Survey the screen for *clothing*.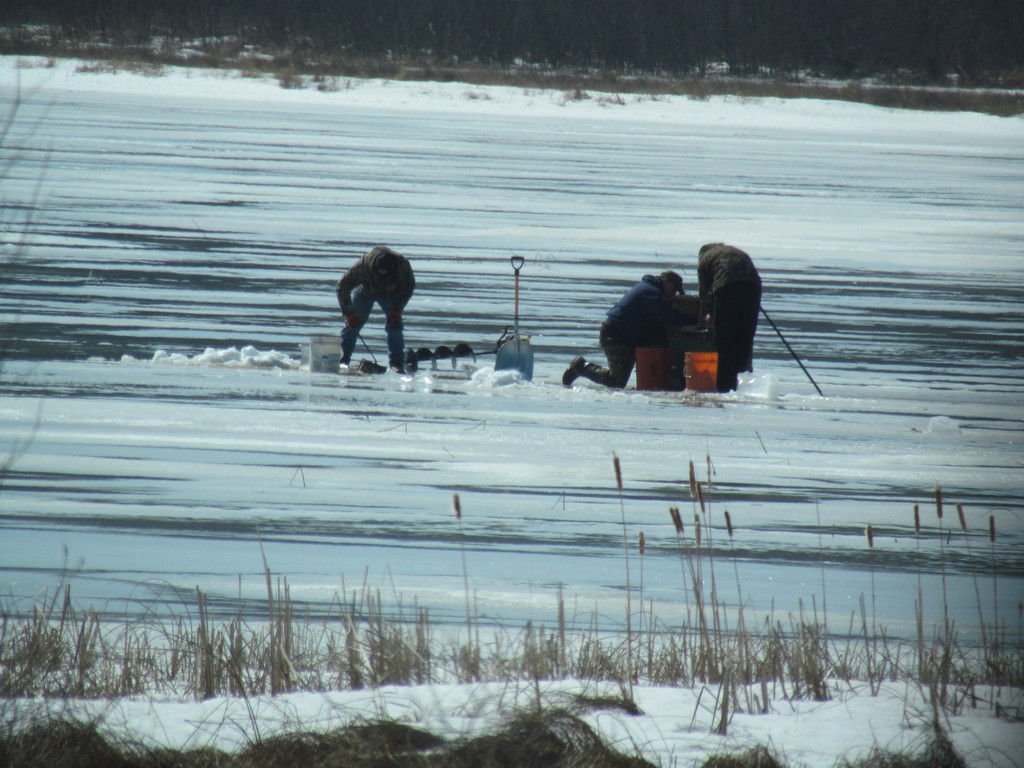
Survey found: crop(697, 245, 764, 385).
